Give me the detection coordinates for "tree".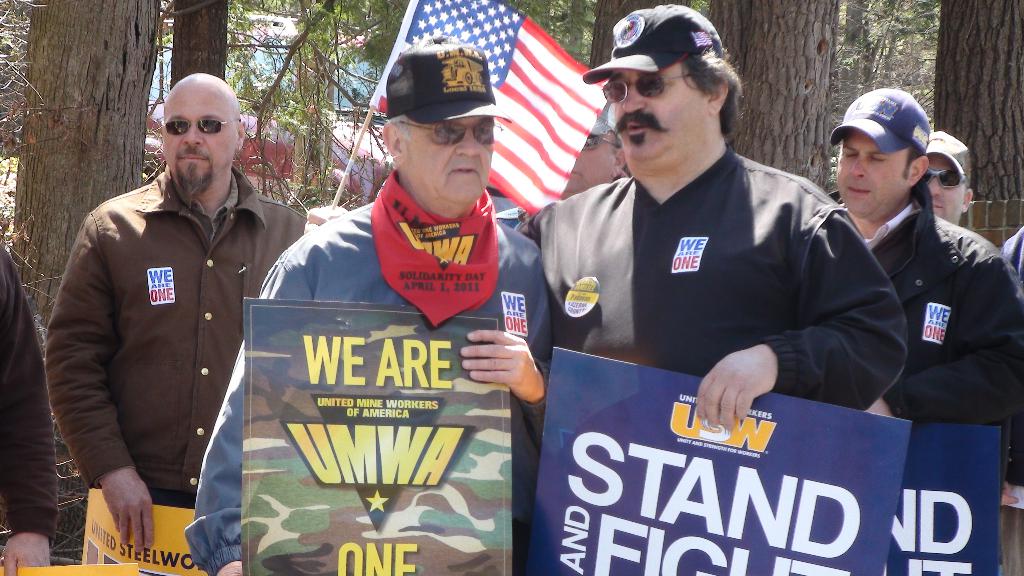
(left=704, top=0, right=842, bottom=203).
